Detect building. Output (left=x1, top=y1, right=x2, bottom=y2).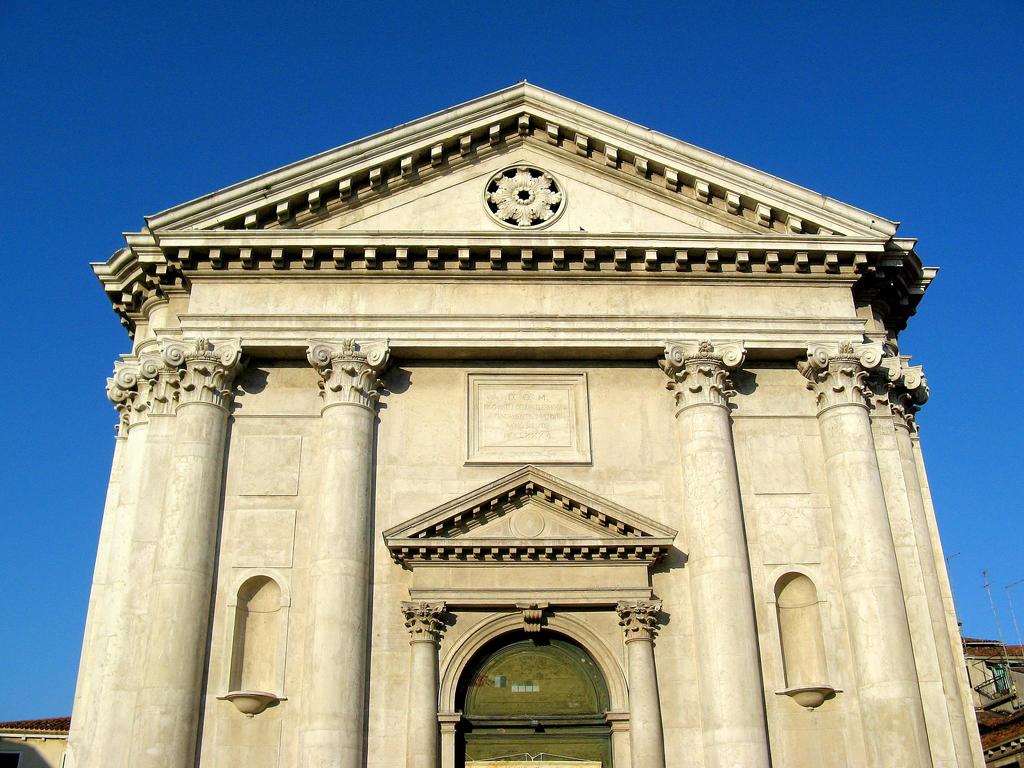
(left=0, top=716, right=68, bottom=767).
